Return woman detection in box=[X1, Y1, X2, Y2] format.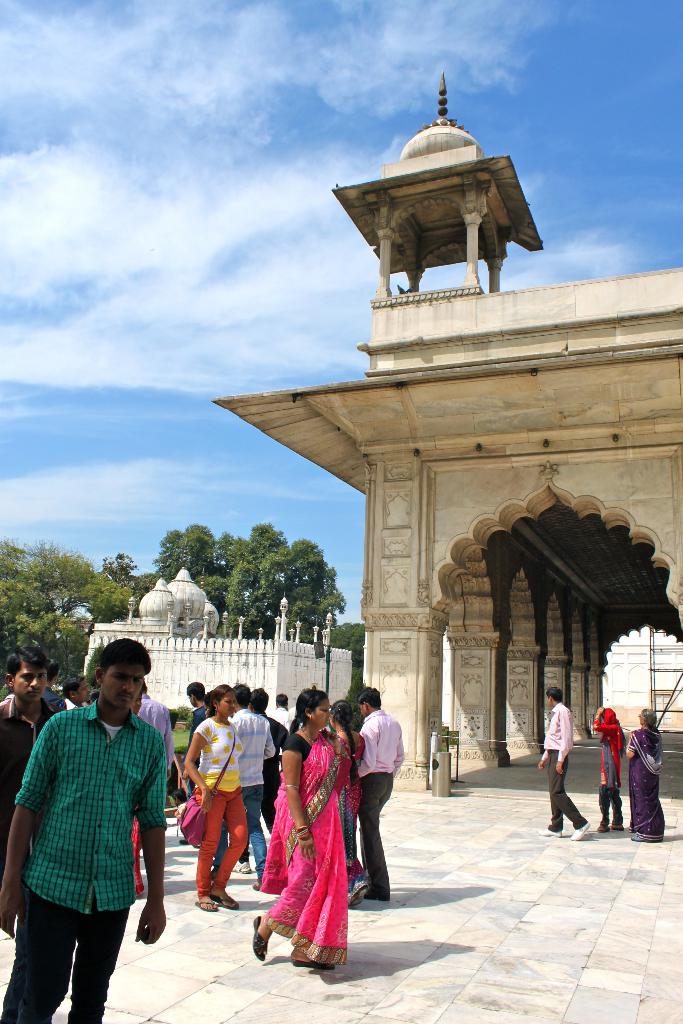
box=[258, 691, 360, 968].
